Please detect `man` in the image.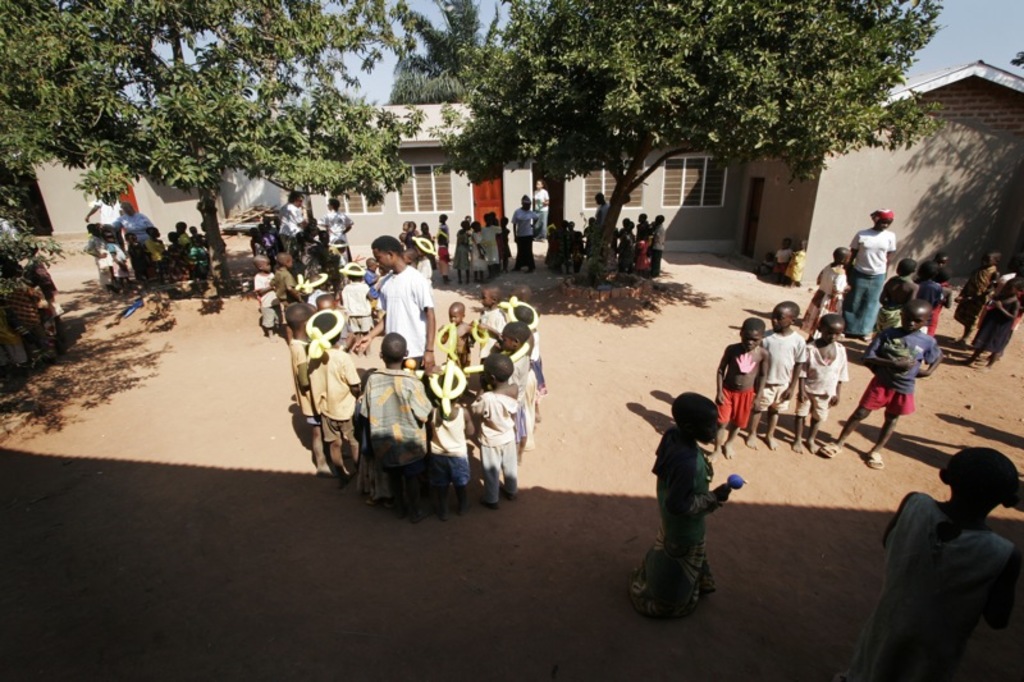
(351,234,435,392).
